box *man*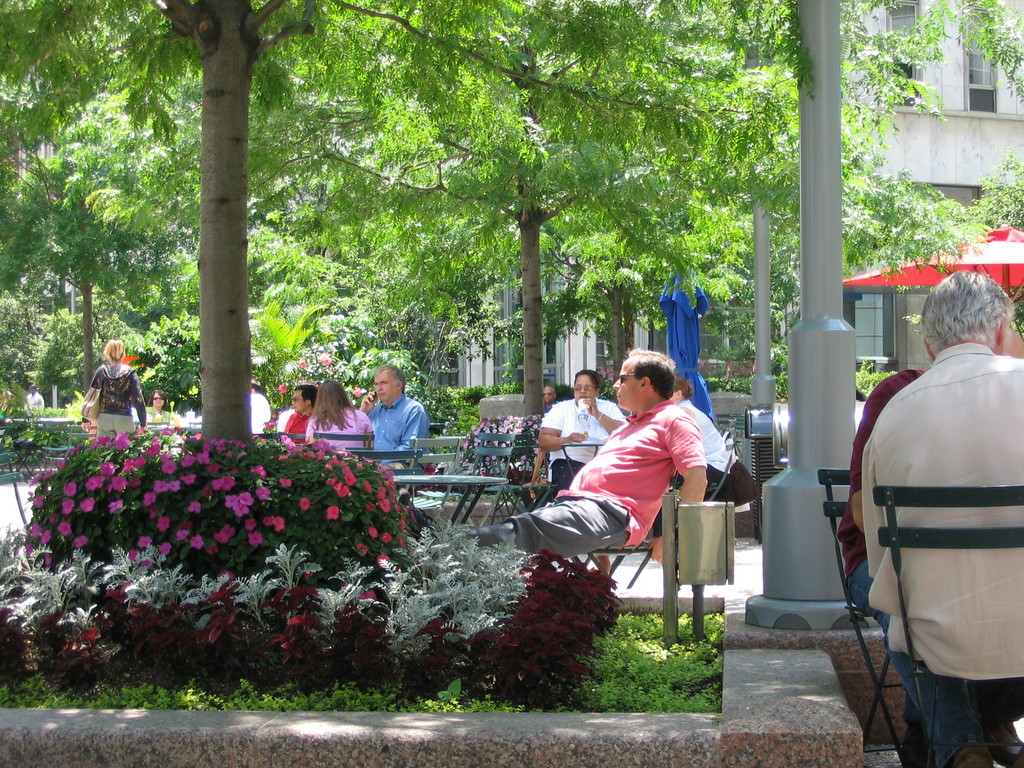
(x1=250, y1=381, x2=271, y2=433)
